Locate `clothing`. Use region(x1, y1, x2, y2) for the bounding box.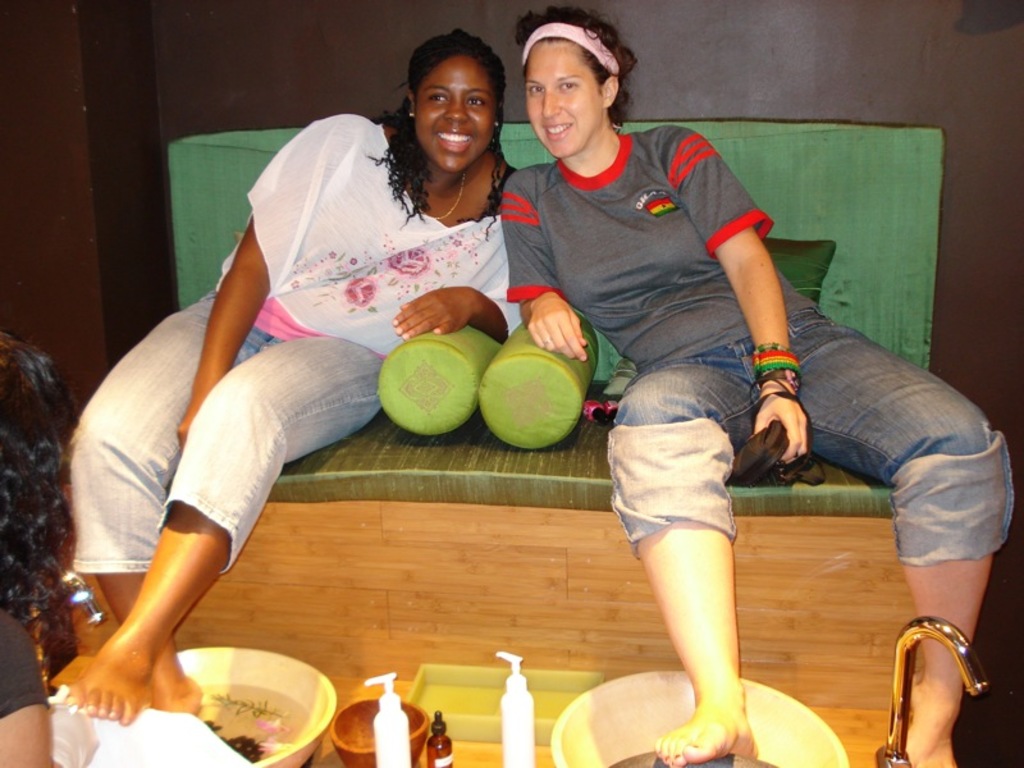
region(201, 104, 513, 339).
